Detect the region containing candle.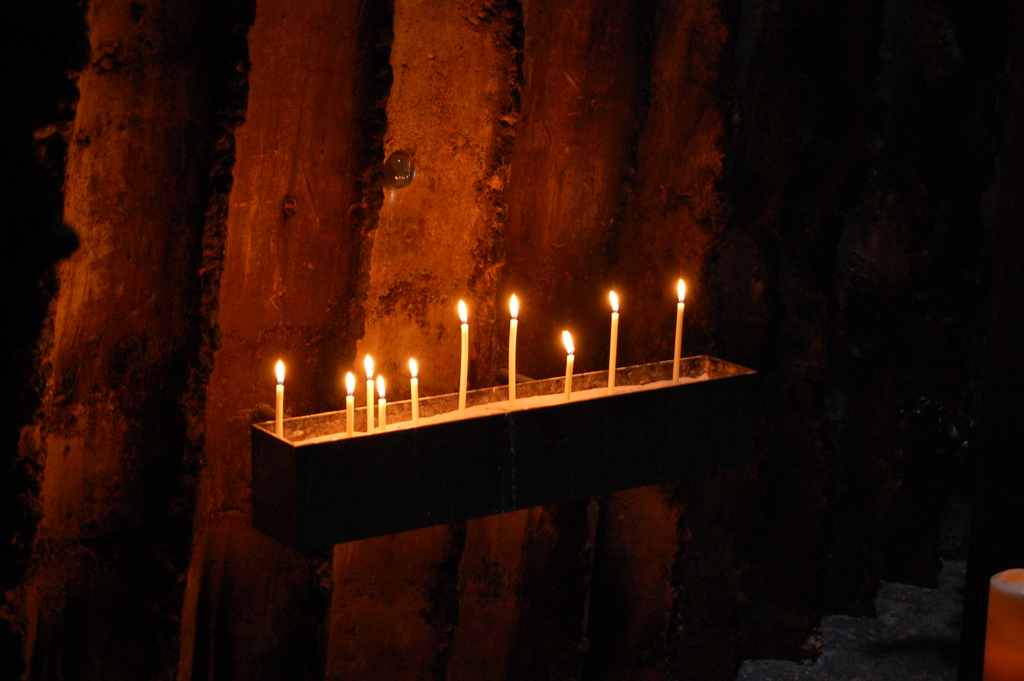
(454, 300, 463, 411).
